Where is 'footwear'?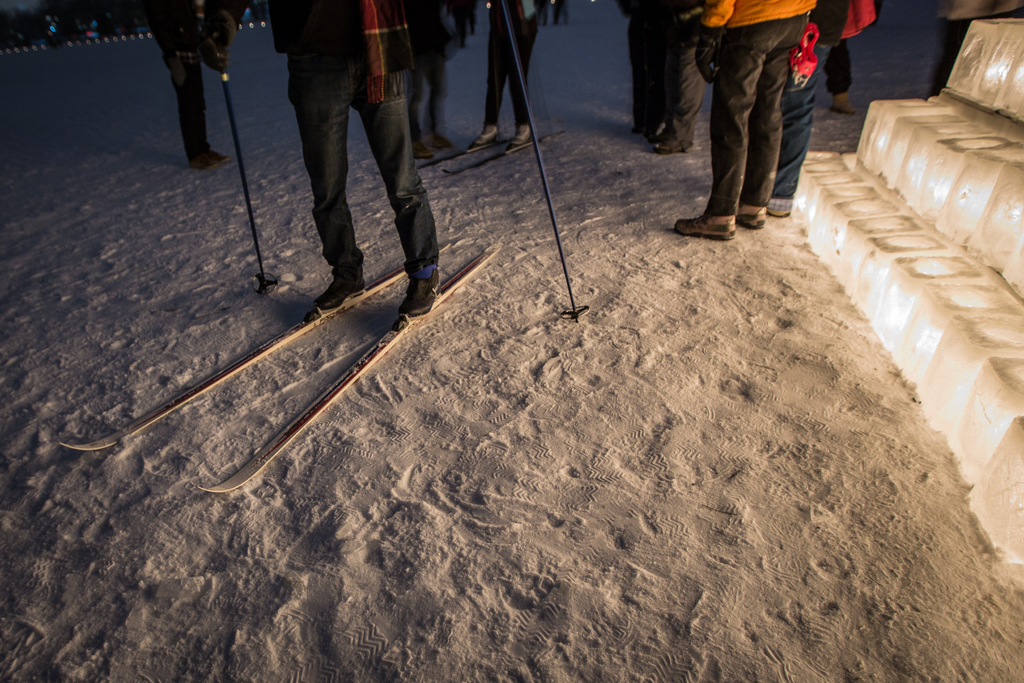
[398, 266, 442, 320].
